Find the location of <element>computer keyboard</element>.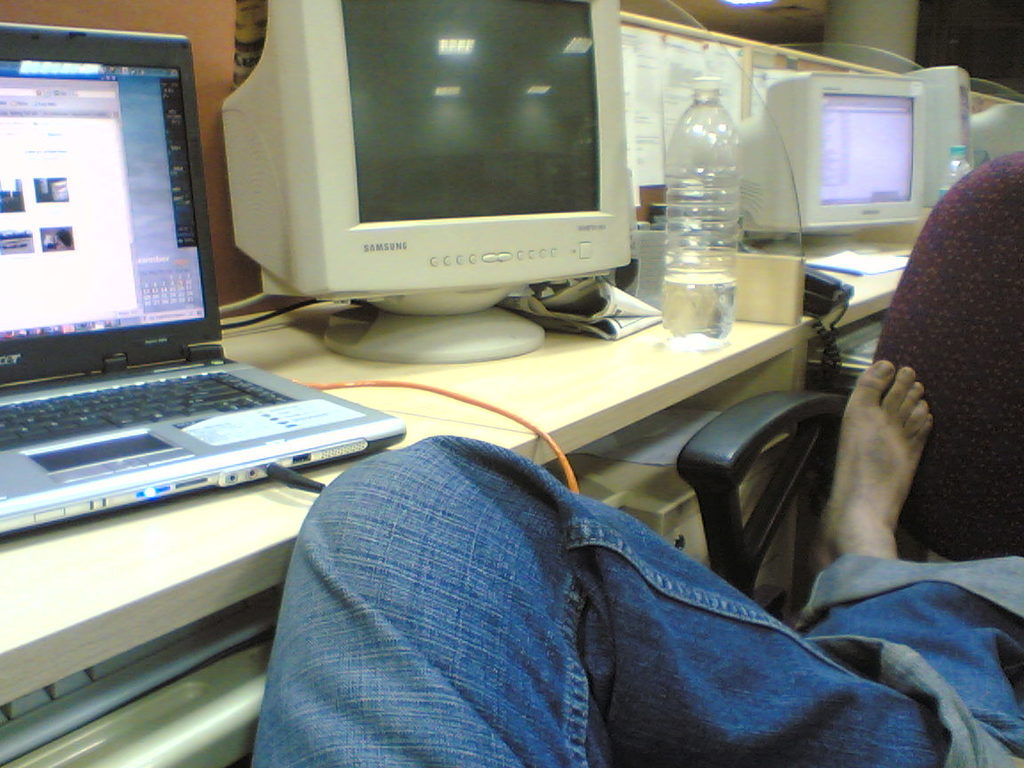
Location: (x1=817, y1=314, x2=884, y2=362).
